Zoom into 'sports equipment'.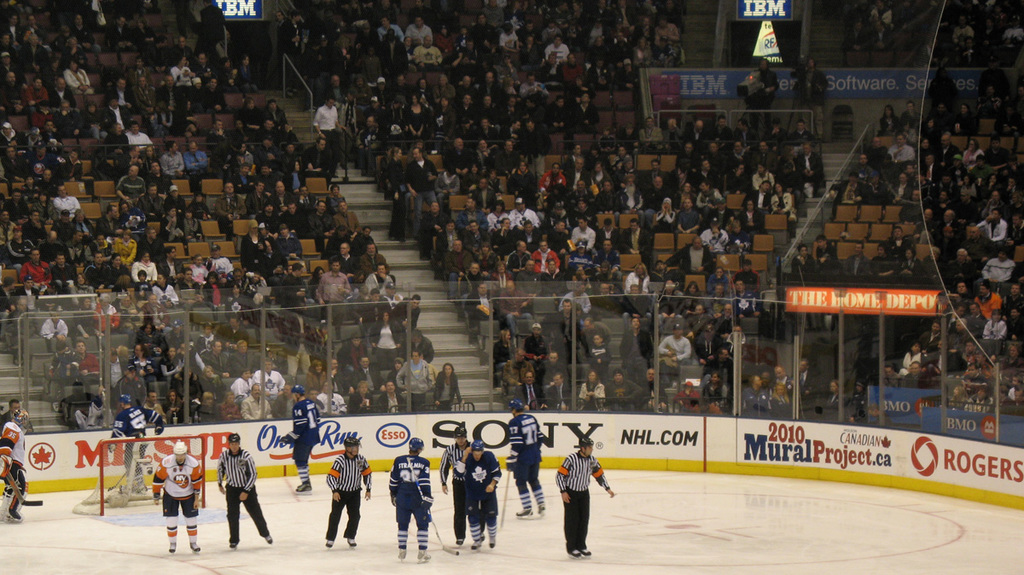
Zoom target: (left=577, top=436, right=596, bottom=458).
